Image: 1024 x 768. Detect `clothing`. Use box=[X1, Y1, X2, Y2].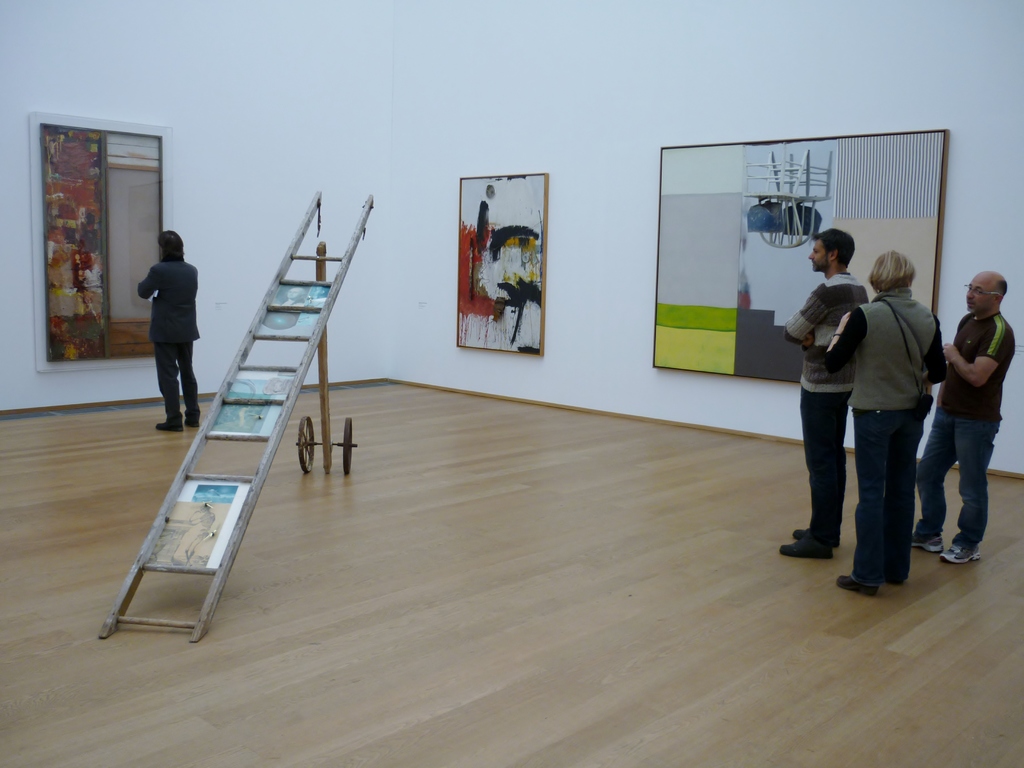
box=[823, 285, 950, 579].
